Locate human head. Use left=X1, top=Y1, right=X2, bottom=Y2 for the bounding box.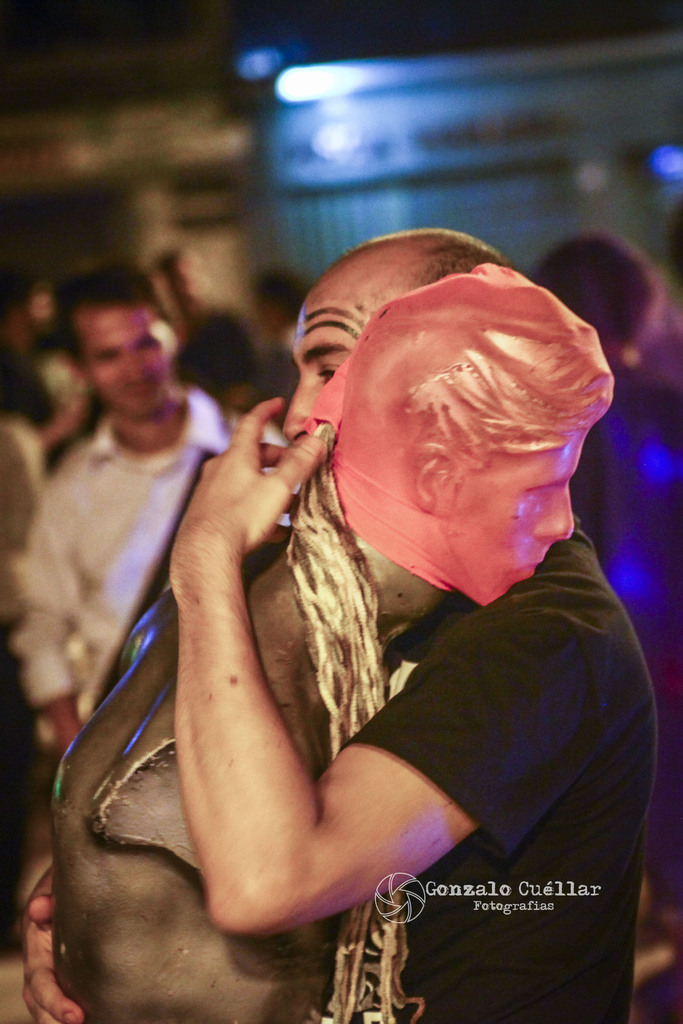
left=283, top=232, right=506, bottom=450.
